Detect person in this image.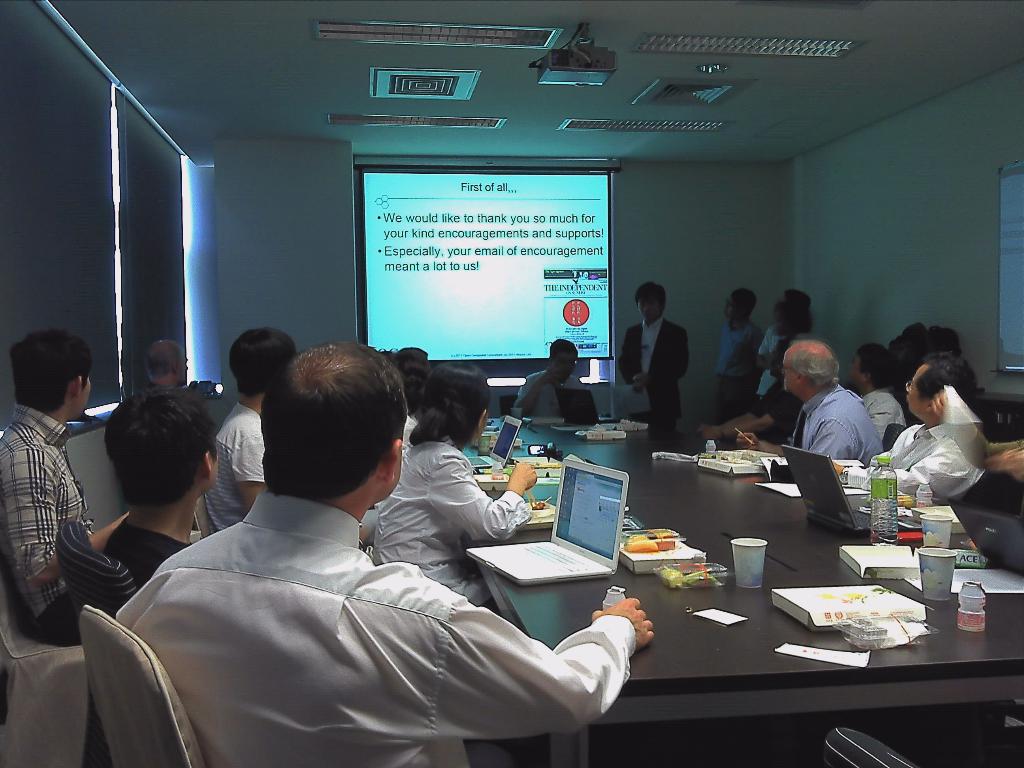
Detection: BBox(725, 336, 881, 466).
